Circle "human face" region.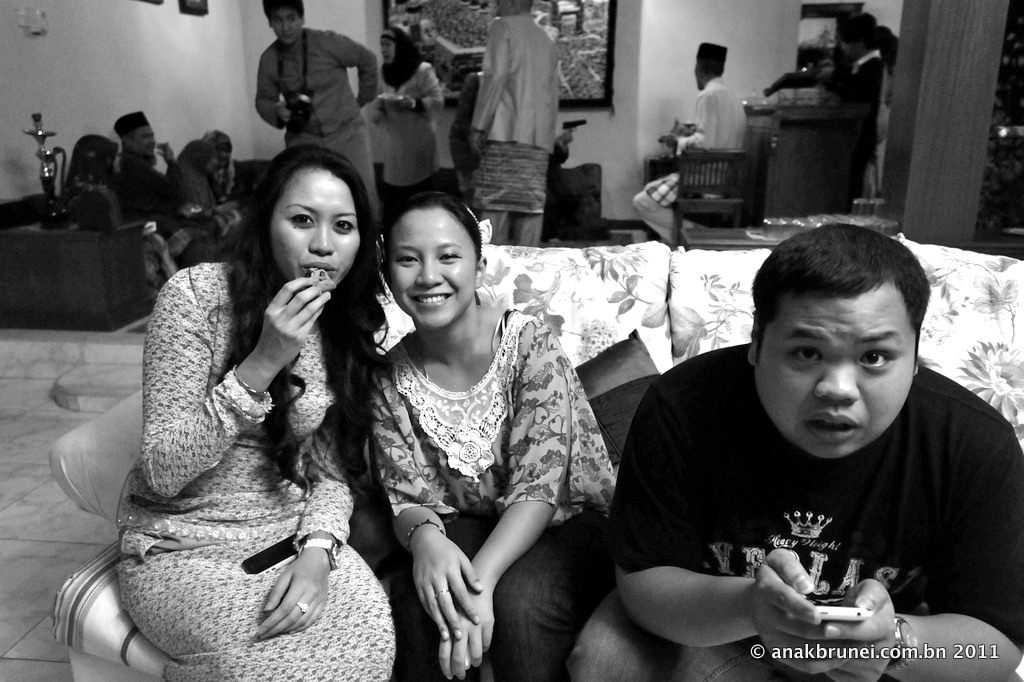
Region: bbox(136, 126, 156, 156).
